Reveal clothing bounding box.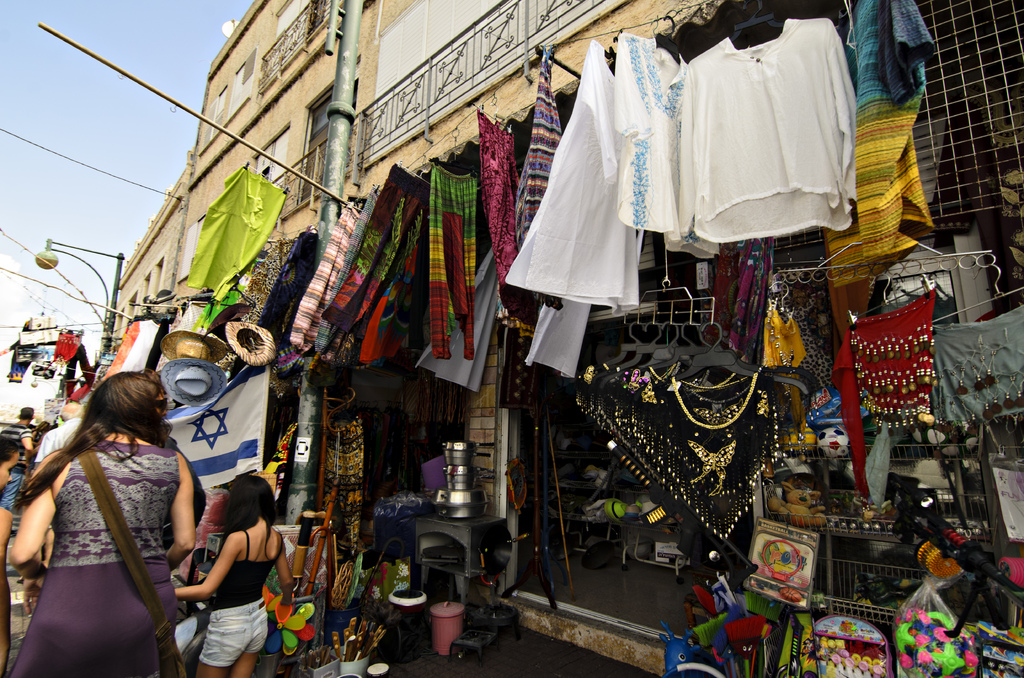
Revealed: Rect(11, 416, 193, 654).
